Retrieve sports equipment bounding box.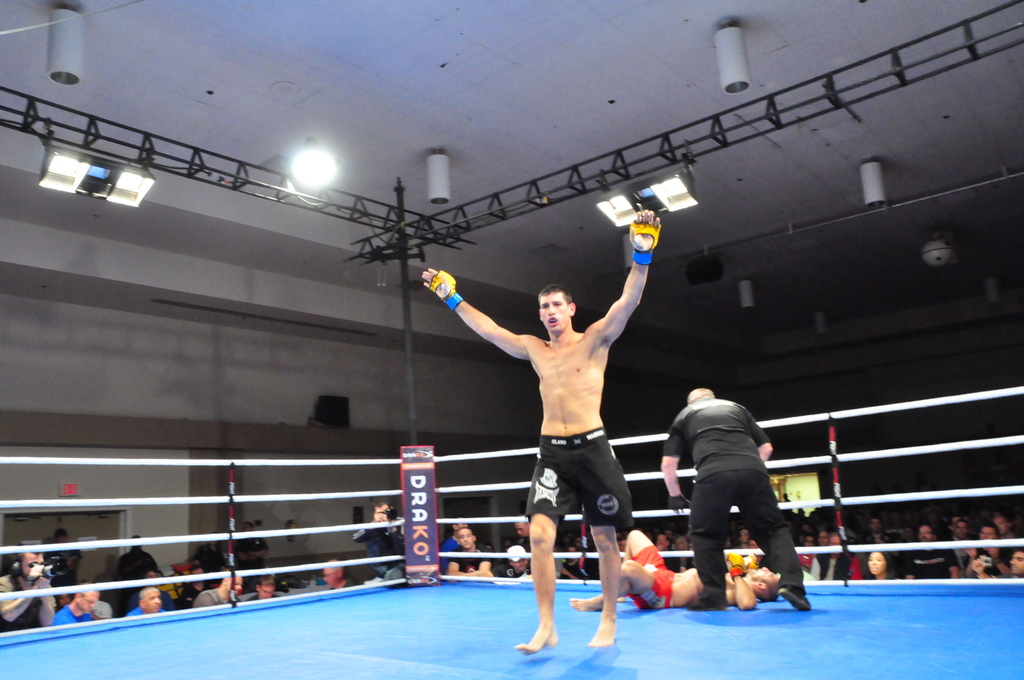
Bounding box: {"x1": 429, "y1": 271, "x2": 460, "y2": 309}.
